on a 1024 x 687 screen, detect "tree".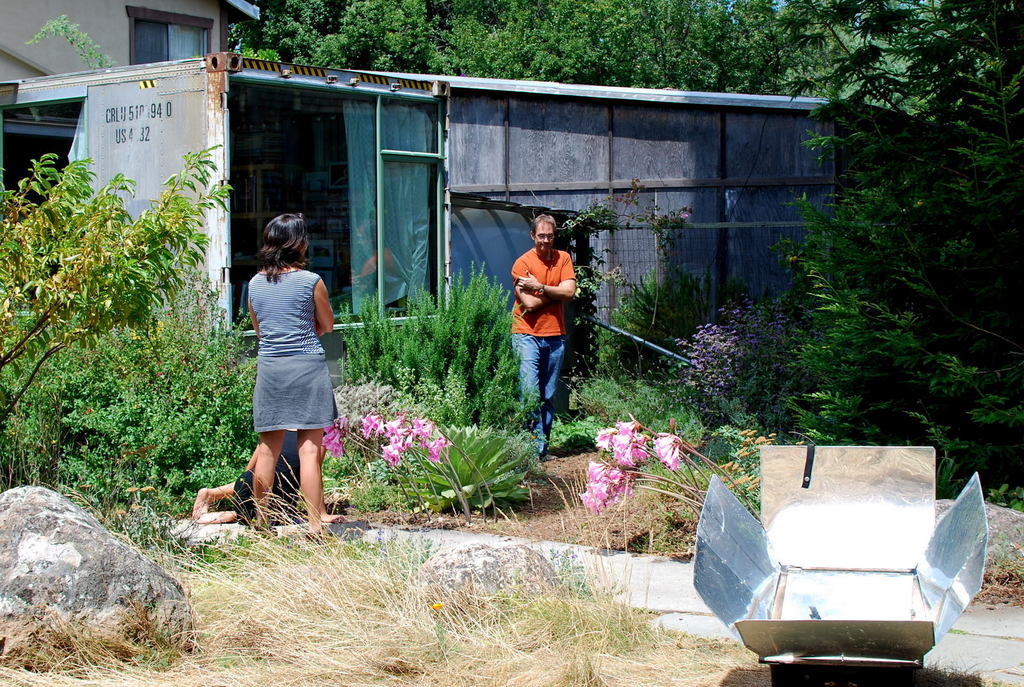
l=0, t=143, r=249, b=519.
